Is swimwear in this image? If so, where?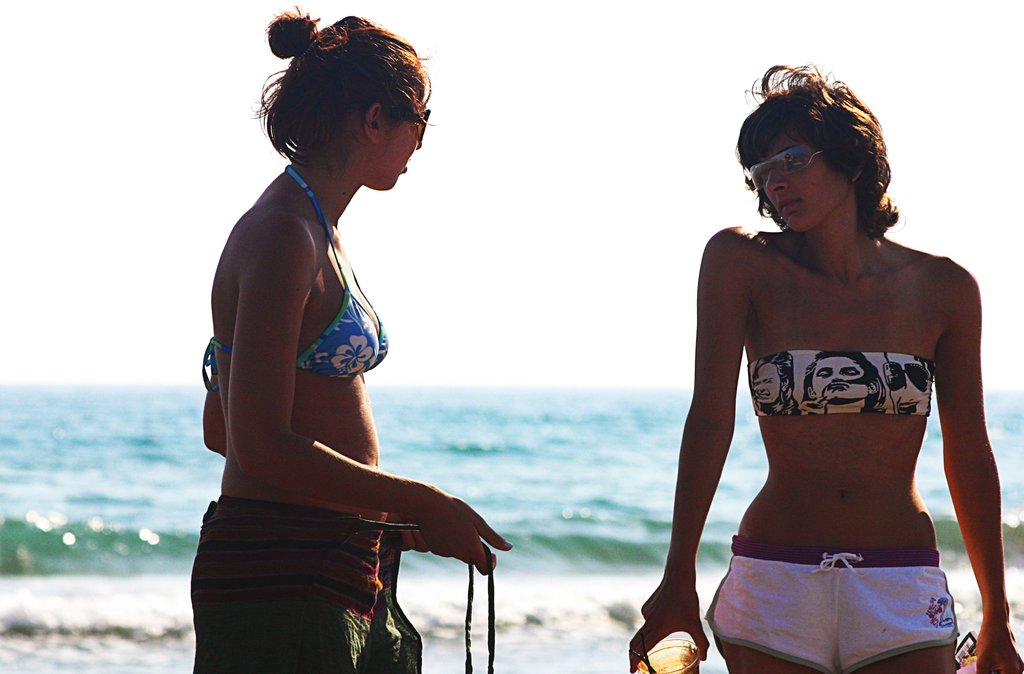
Yes, at select_region(205, 167, 392, 396).
